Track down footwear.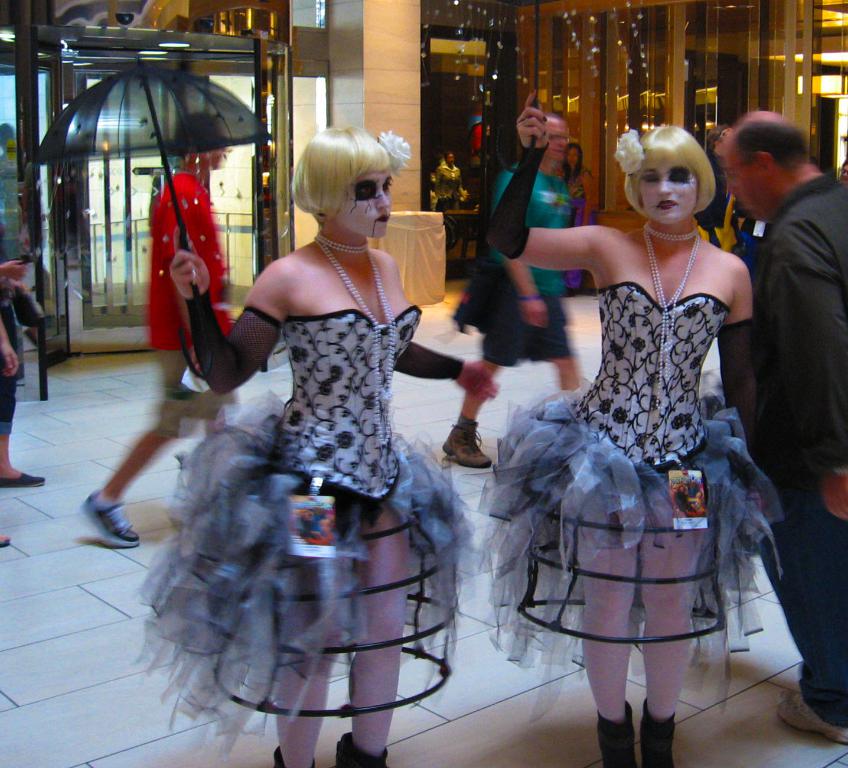
Tracked to box=[639, 699, 674, 767].
